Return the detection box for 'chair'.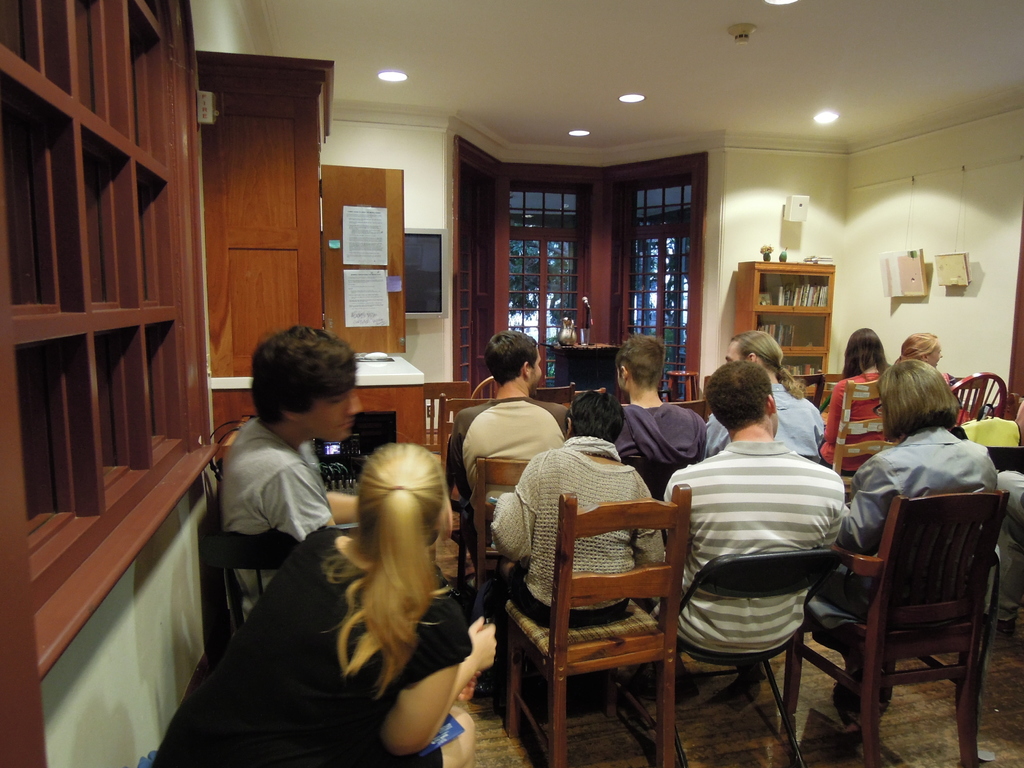
BBox(468, 376, 497, 399).
